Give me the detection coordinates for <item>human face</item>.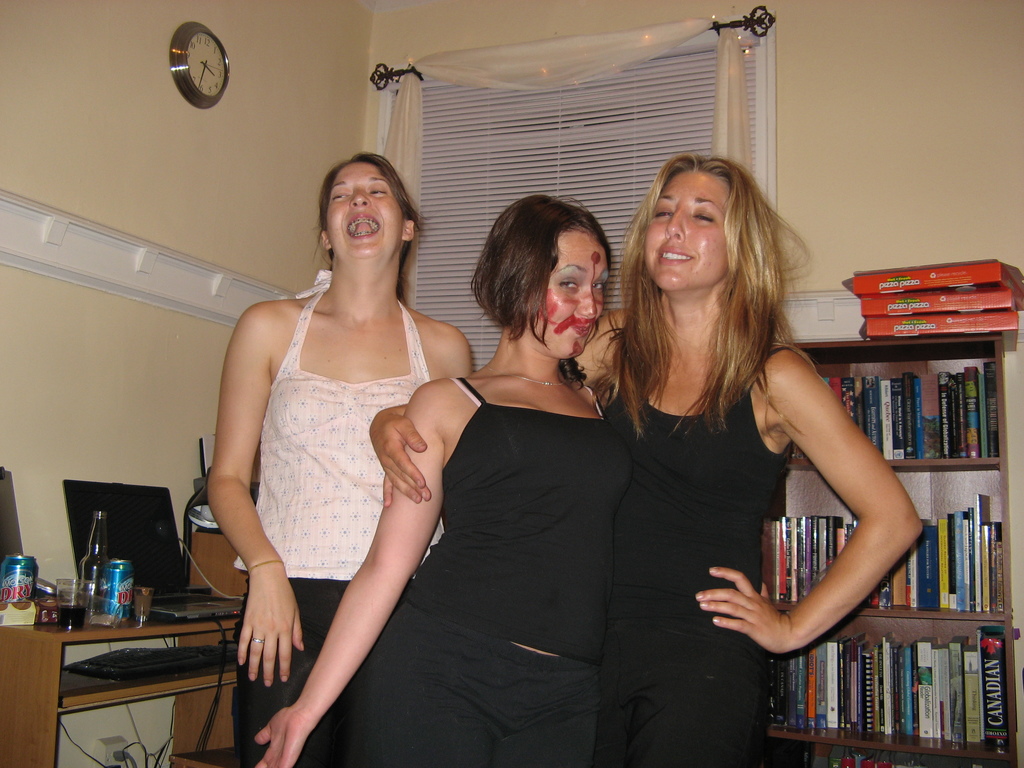
<box>648,168,731,287</box>.
